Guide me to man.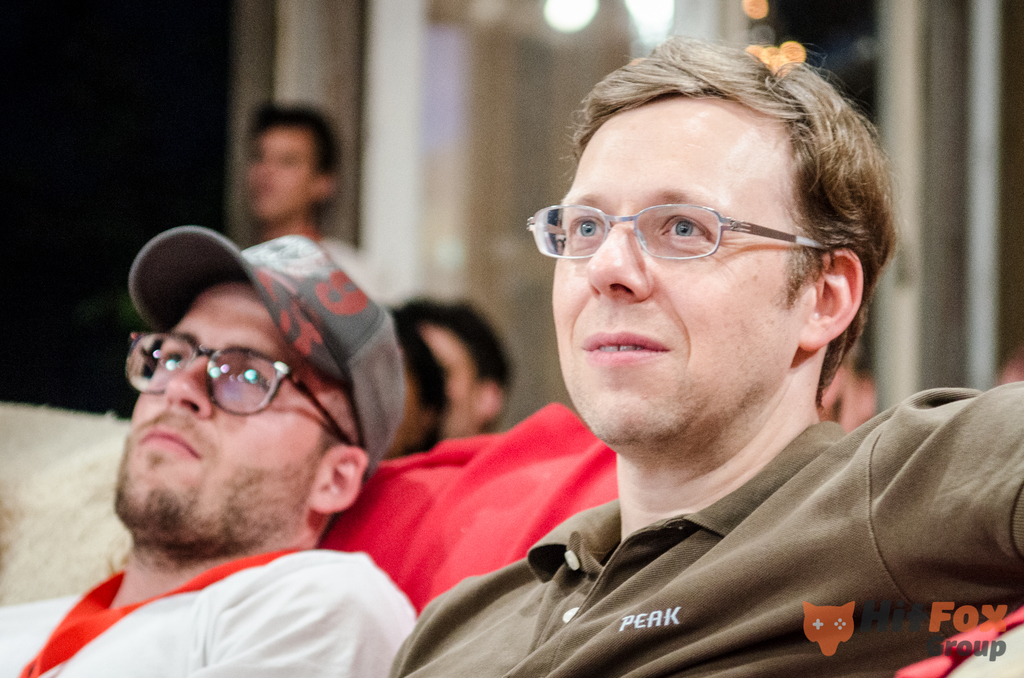
Guidance: <bbox>0, 228, 417, 677</bbox>.
